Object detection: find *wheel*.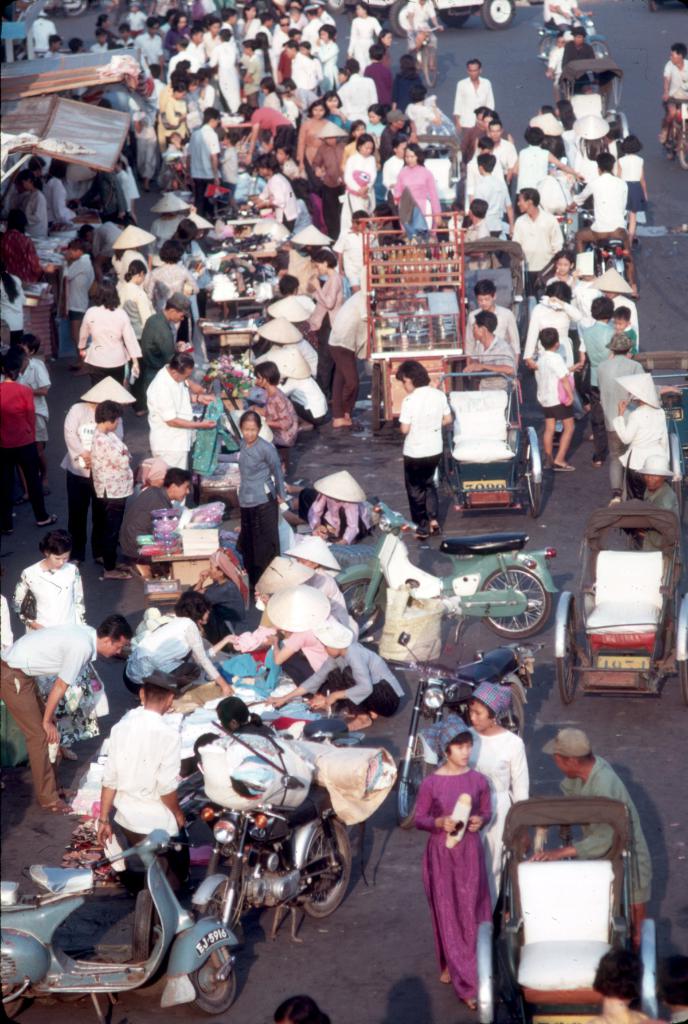
locate(0, 988, 25, 1020).
